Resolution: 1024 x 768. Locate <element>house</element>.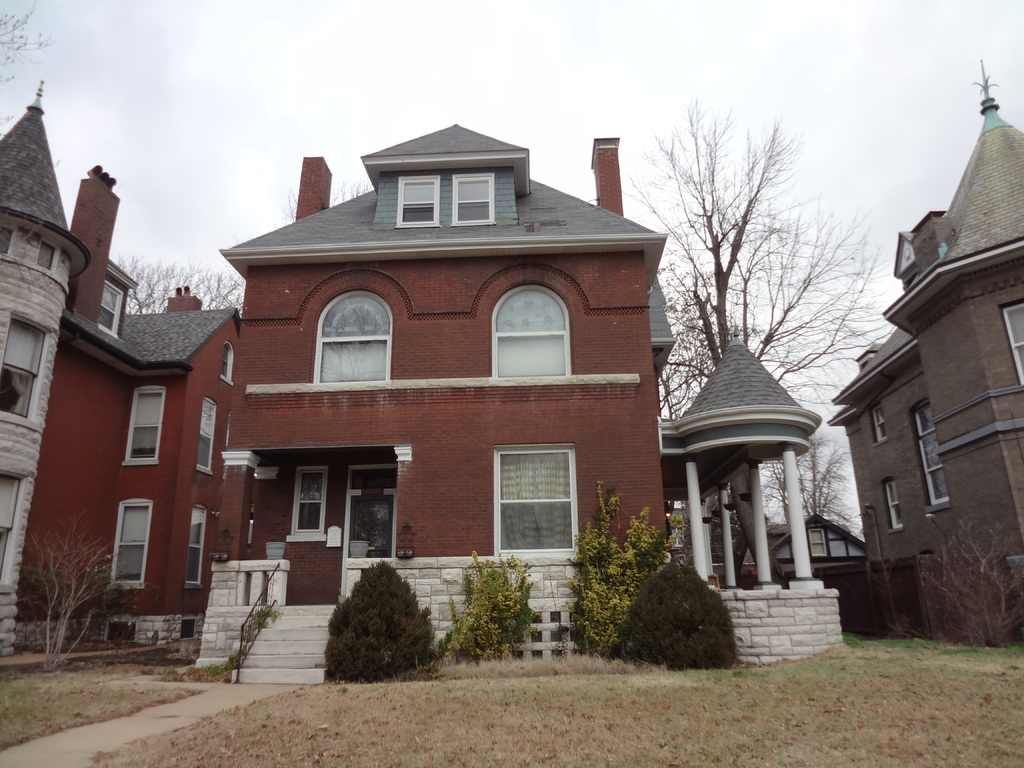
[left=817, top=56, right=1023, bottom=659].
